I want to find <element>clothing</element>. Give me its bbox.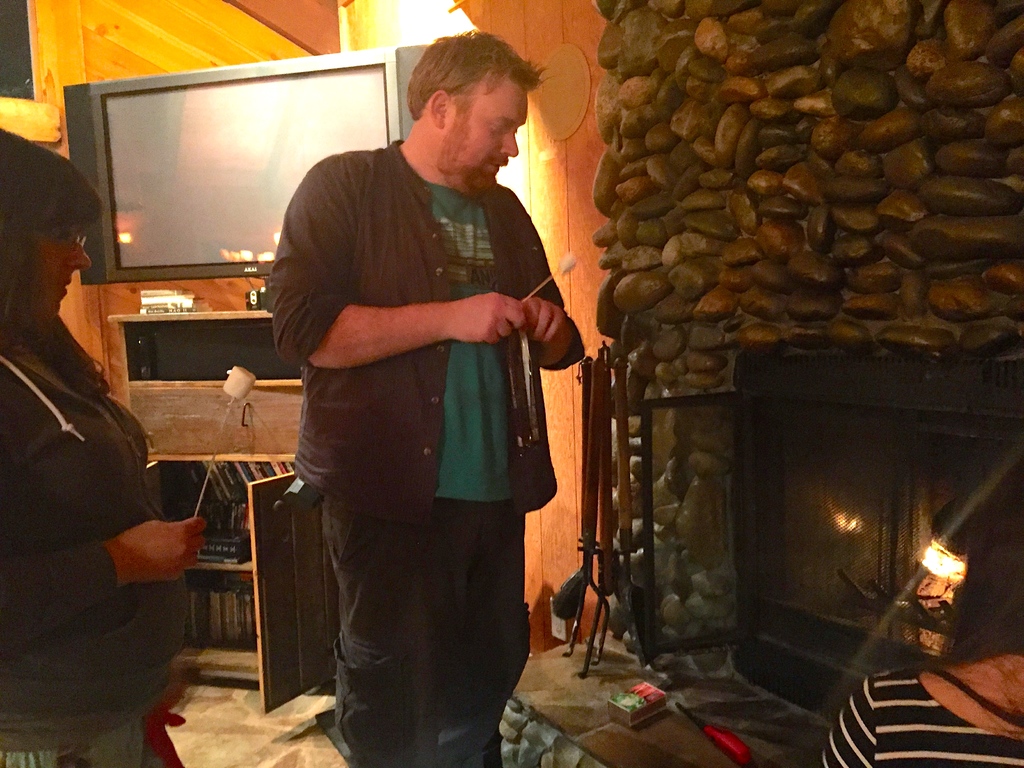
detection(817, 660, 1023, 767).
